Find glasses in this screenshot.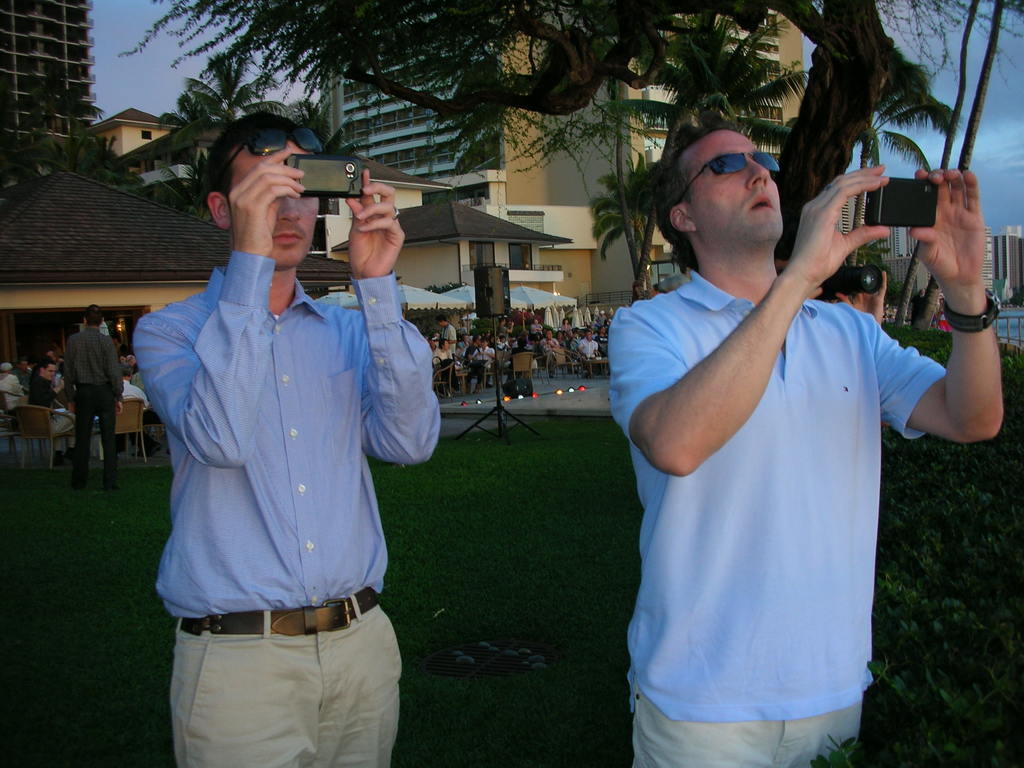
The bounding box for glasses is (left=670, top=145, right=786, bottom=204).
